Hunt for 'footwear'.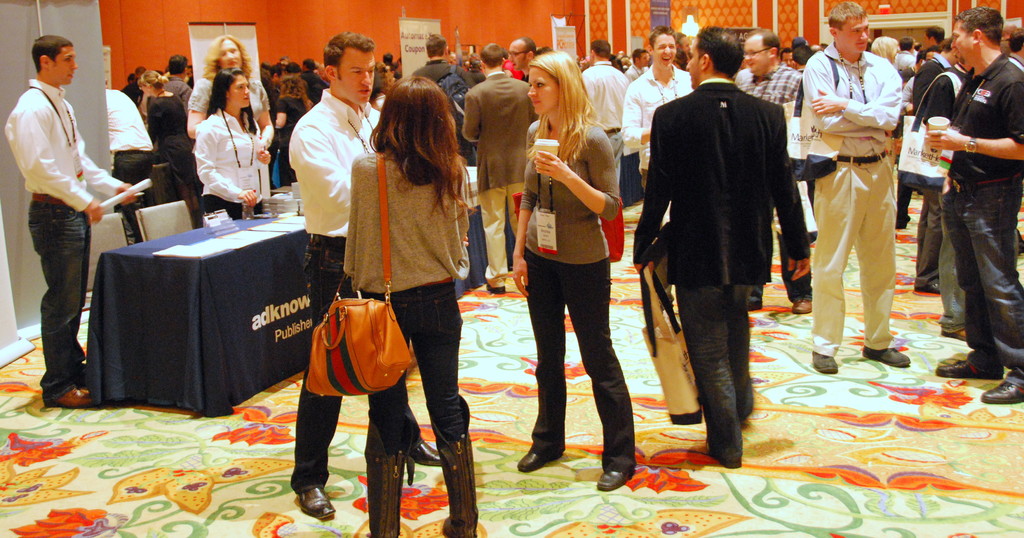
Hunted down at [x1=518, y1=448, x2=557, y2=473].
